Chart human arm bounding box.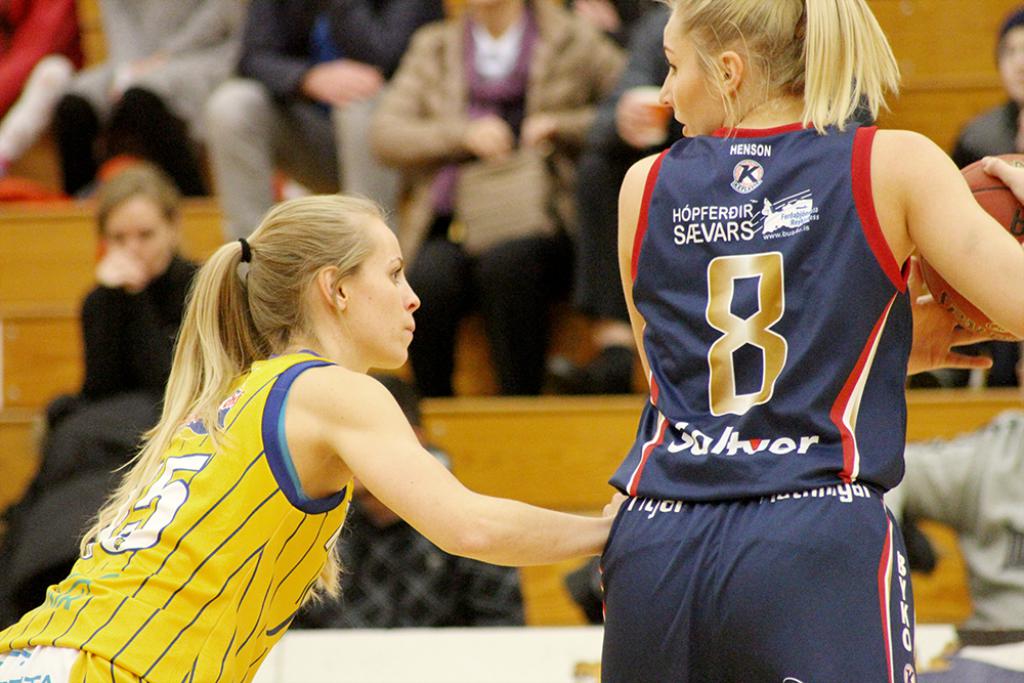
Charted: region(462, 559, 524, 629).
